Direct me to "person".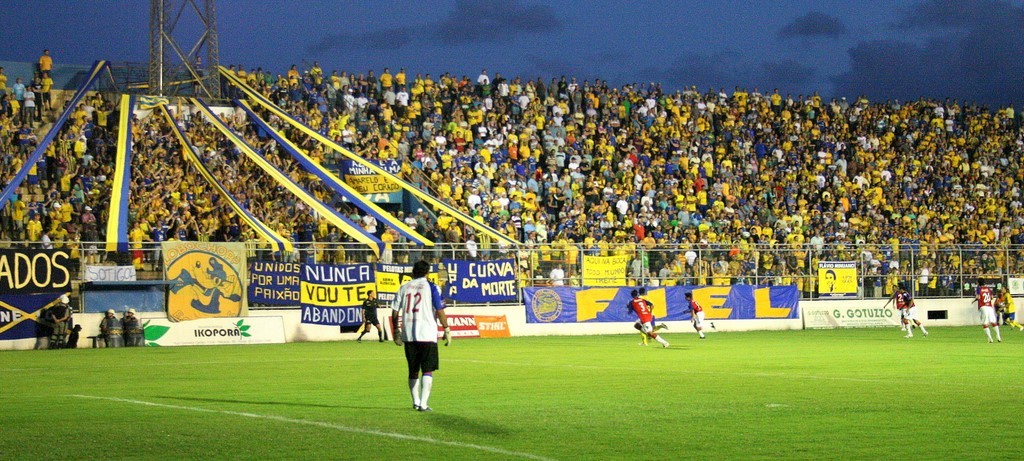
Direction: [120, 307, 145, 350].
